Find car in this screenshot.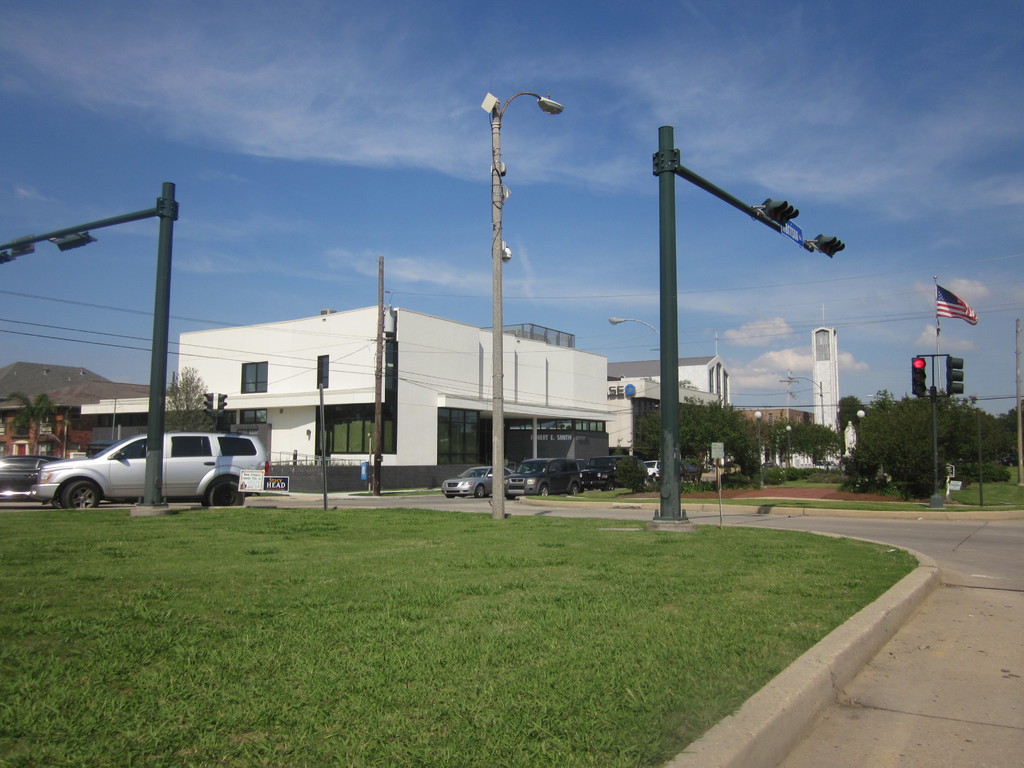
The bounding box for car is <bbox>511, 458, 582, 494</bbox>.
